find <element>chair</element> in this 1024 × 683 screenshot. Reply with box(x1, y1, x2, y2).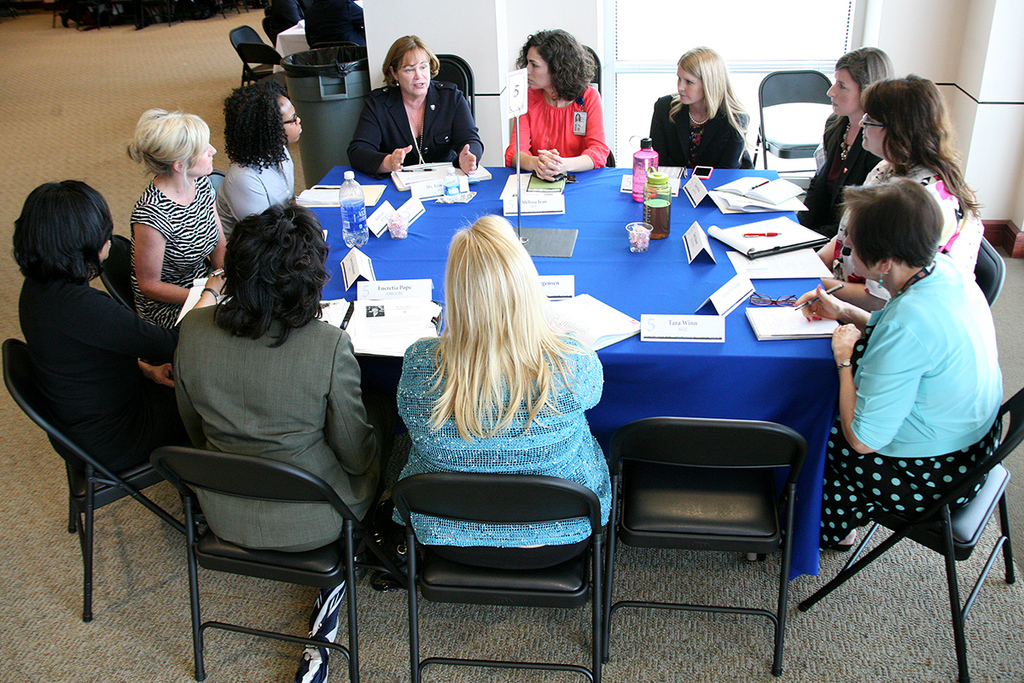
box(567, 39, 612, 165).
